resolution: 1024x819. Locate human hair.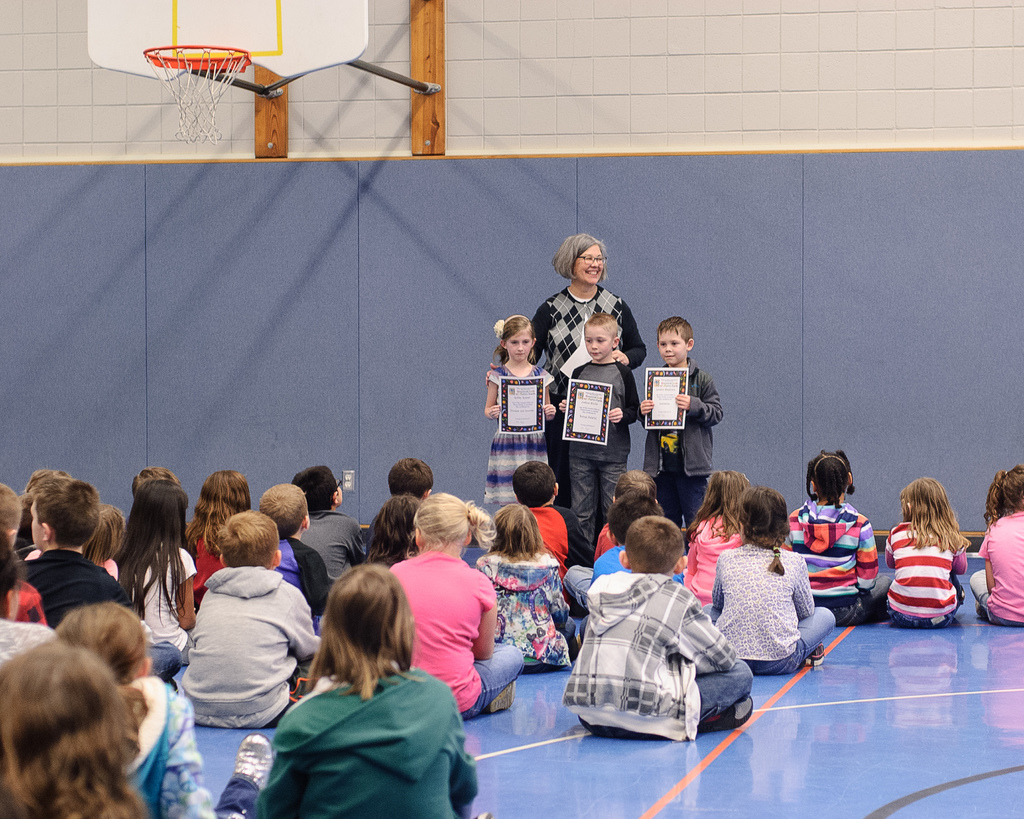
pyautogui.locateOnScreen(556, 235, 612, 277).
